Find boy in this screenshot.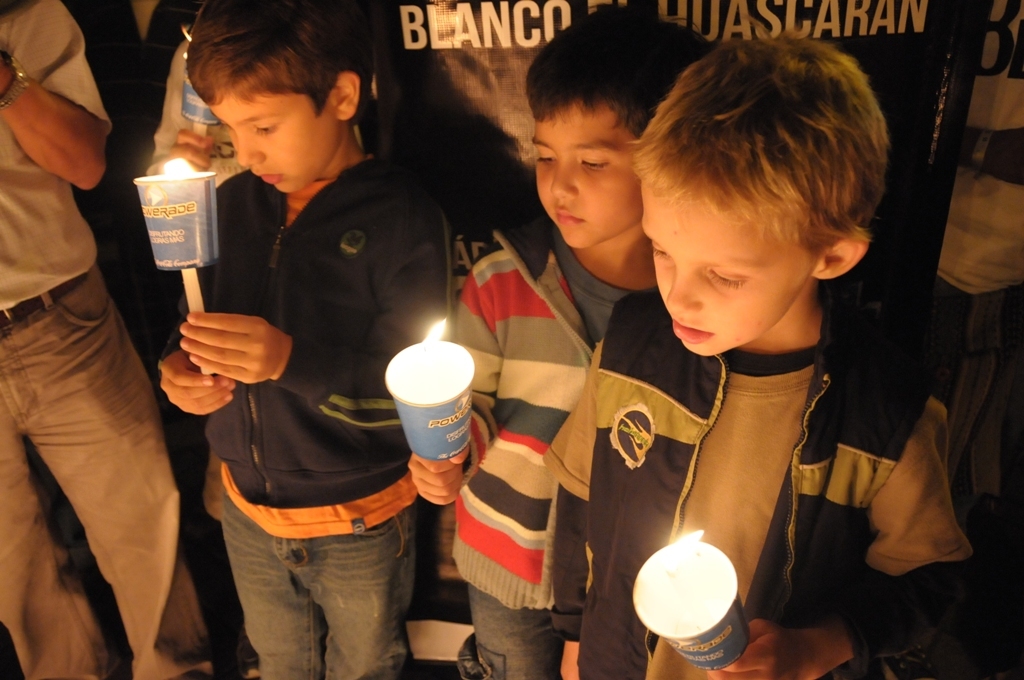
The bounding box for boy is region(159, 0, 454, 679).
